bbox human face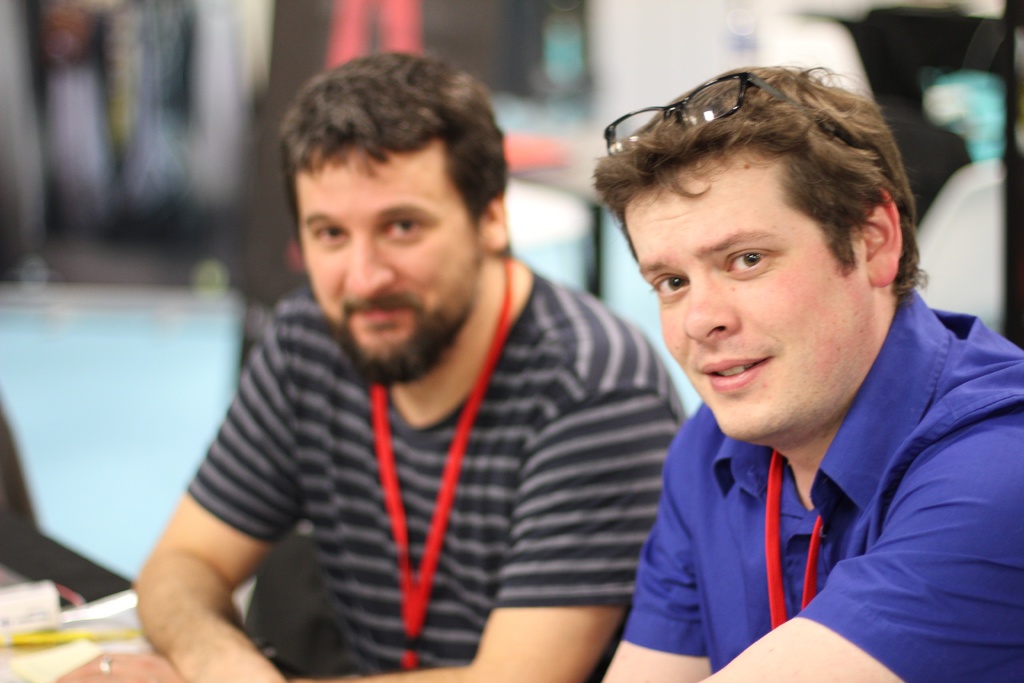
x1=614, y1=161, x2=874, y2=434
